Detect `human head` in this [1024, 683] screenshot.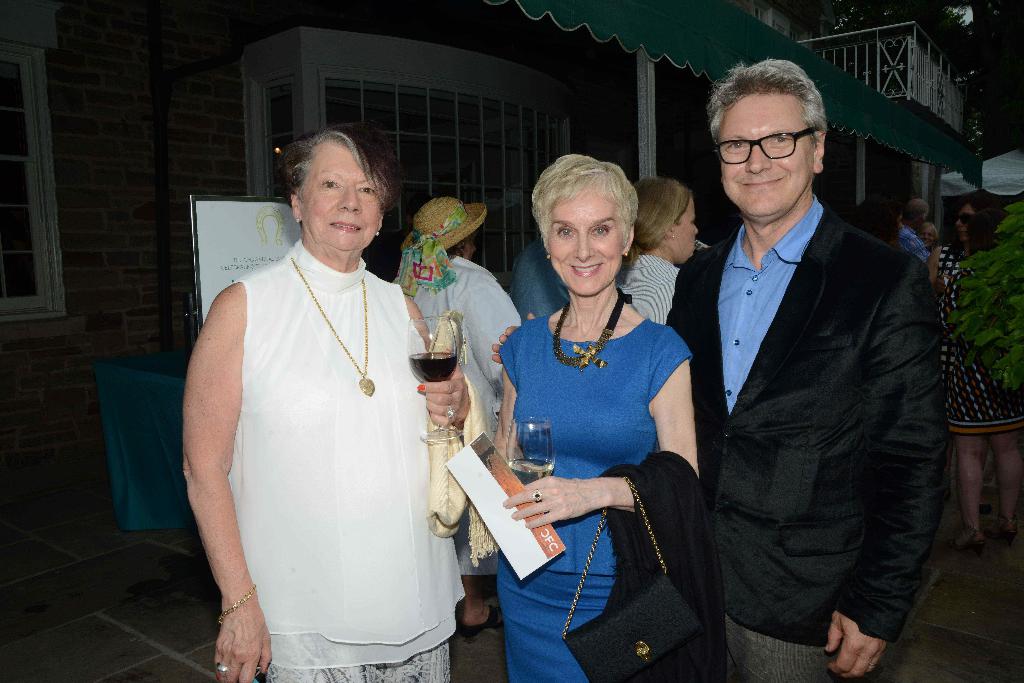
Detection: 916, 220, 940, 252.
